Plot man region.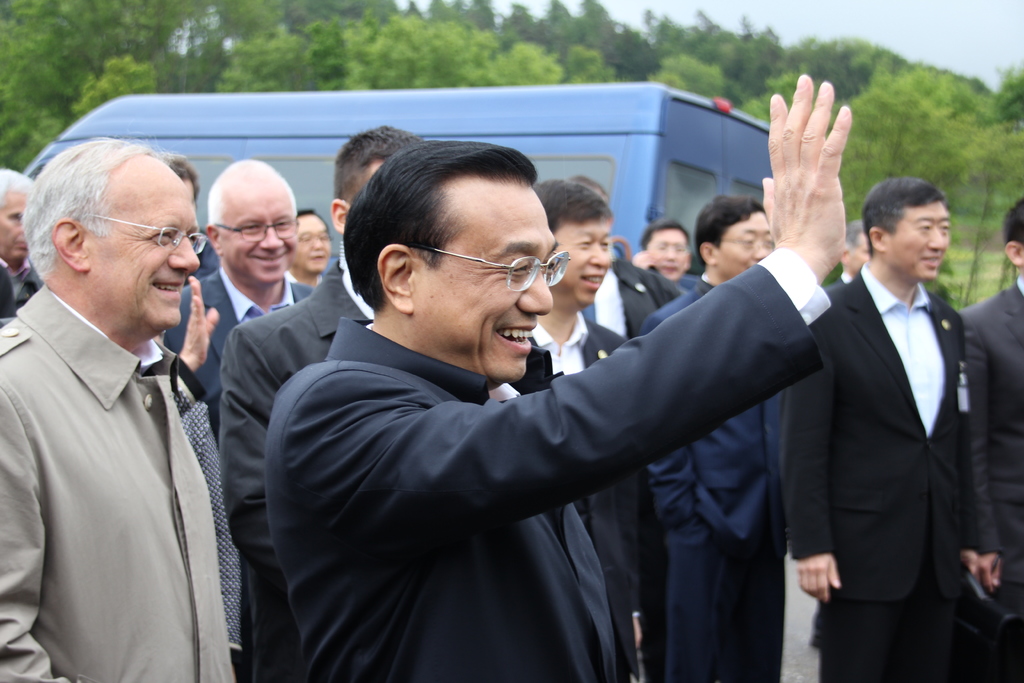
Plotted at <region>0, 138, 253, 682</region>.
